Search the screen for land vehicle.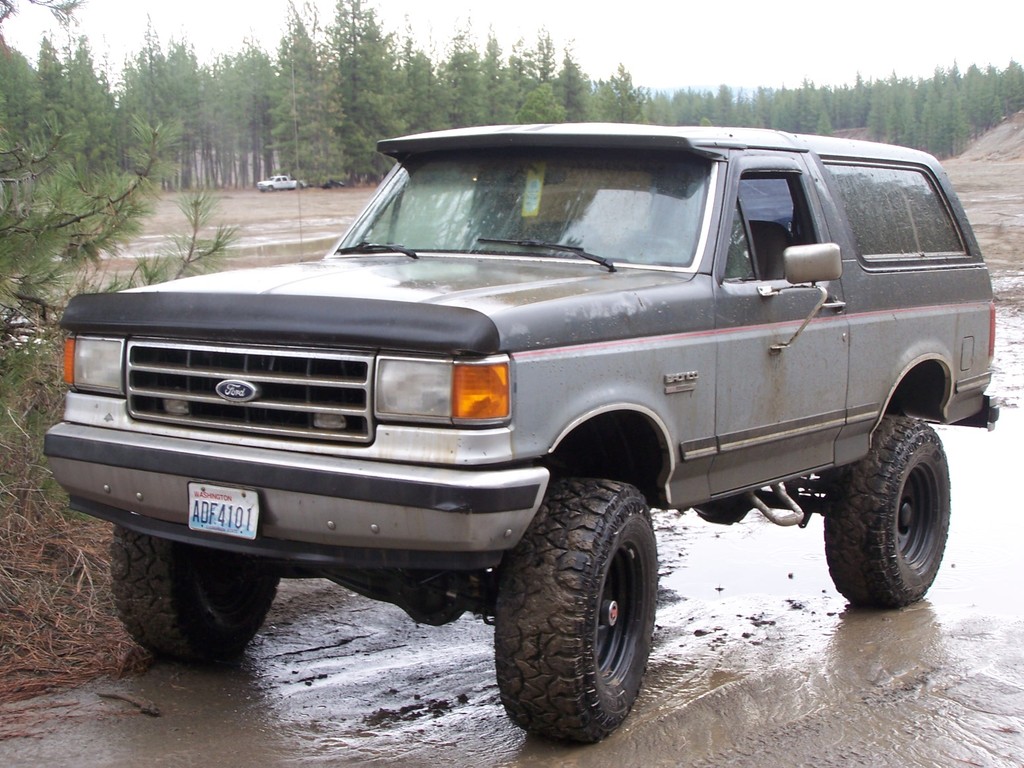
Found at detection(255, 172, 309, 193).
